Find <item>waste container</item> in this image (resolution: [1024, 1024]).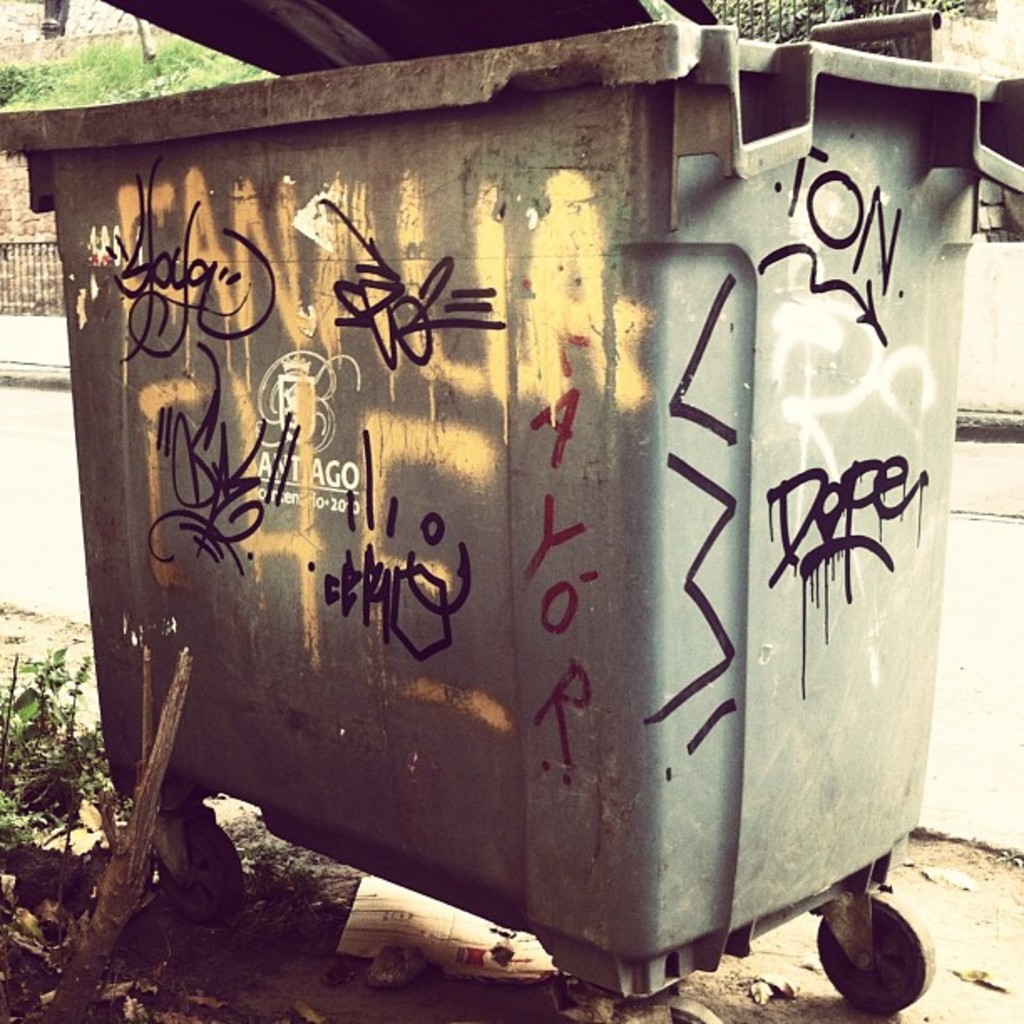
Rect(13, 0, 987, 1023).
